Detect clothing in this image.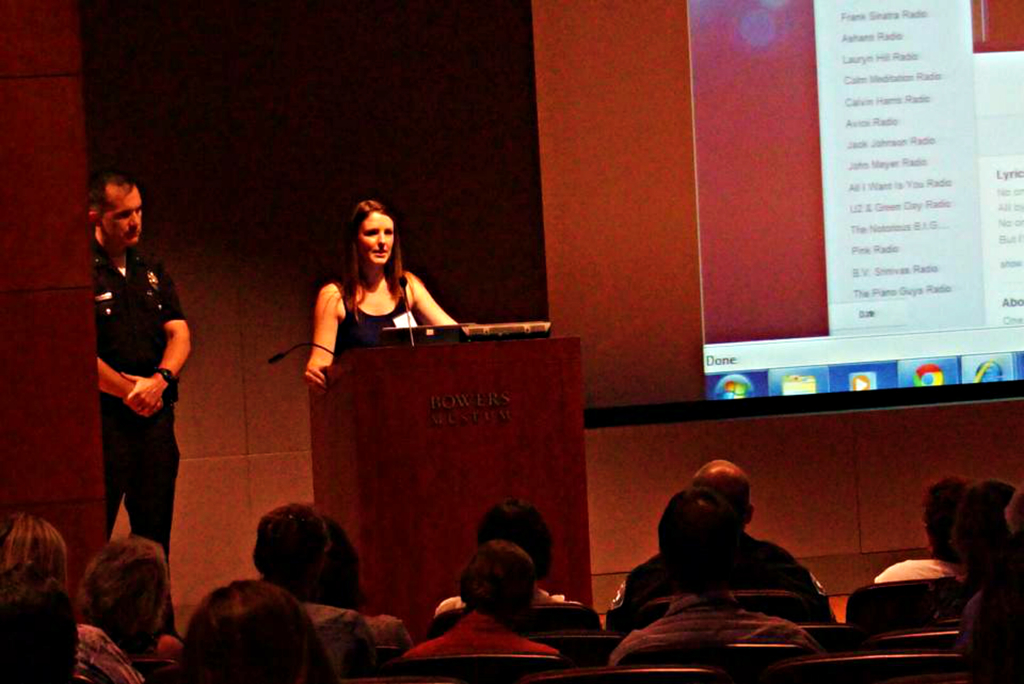
Detection: bbox=(339, 257, 423, 343).
